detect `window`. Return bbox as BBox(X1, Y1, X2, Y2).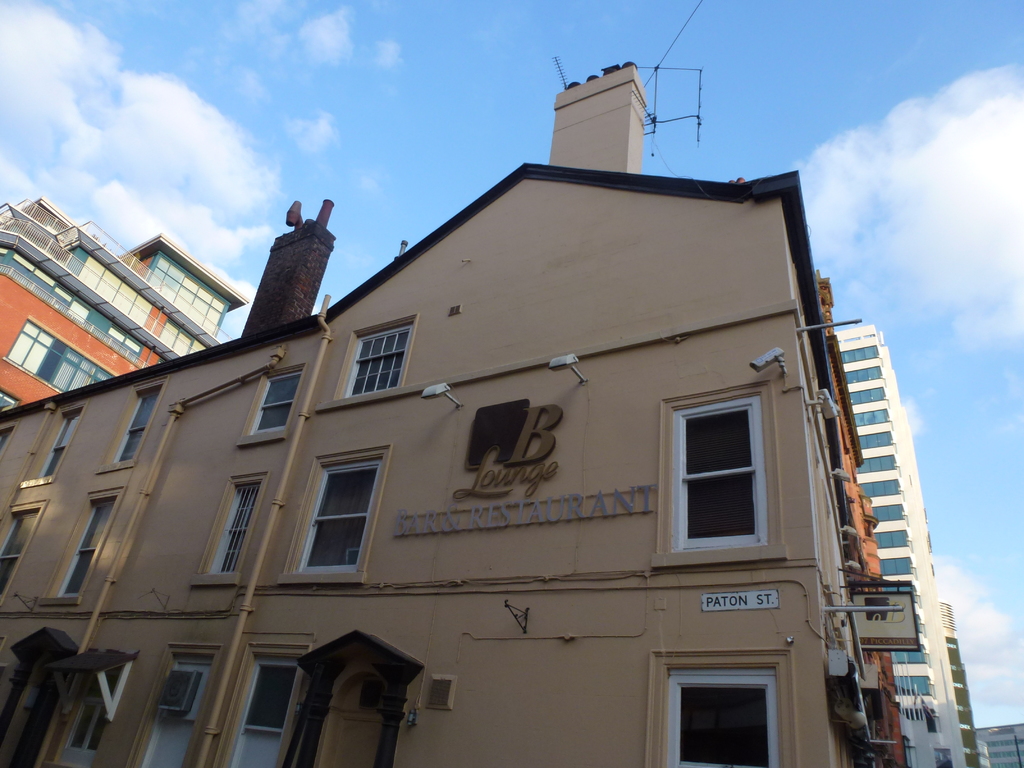
BBox(344, 328, 410, 393).
